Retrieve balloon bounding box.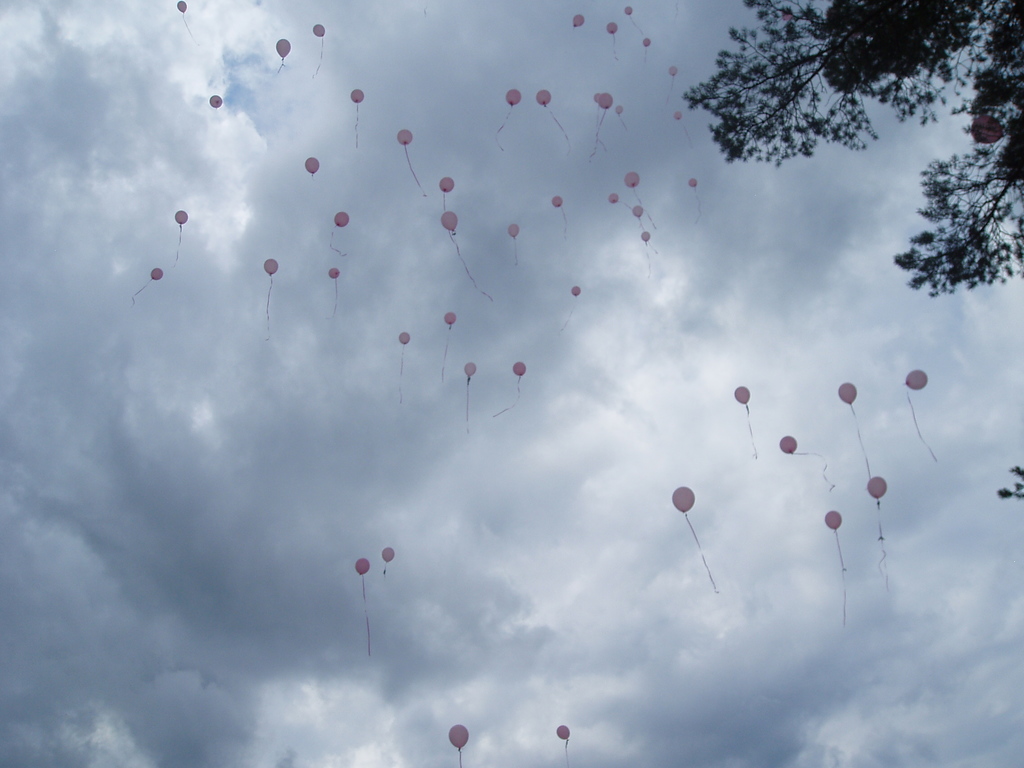
Bounding box: {"left": 442, "top": 210, "right": 460, "bottom": 234}.
